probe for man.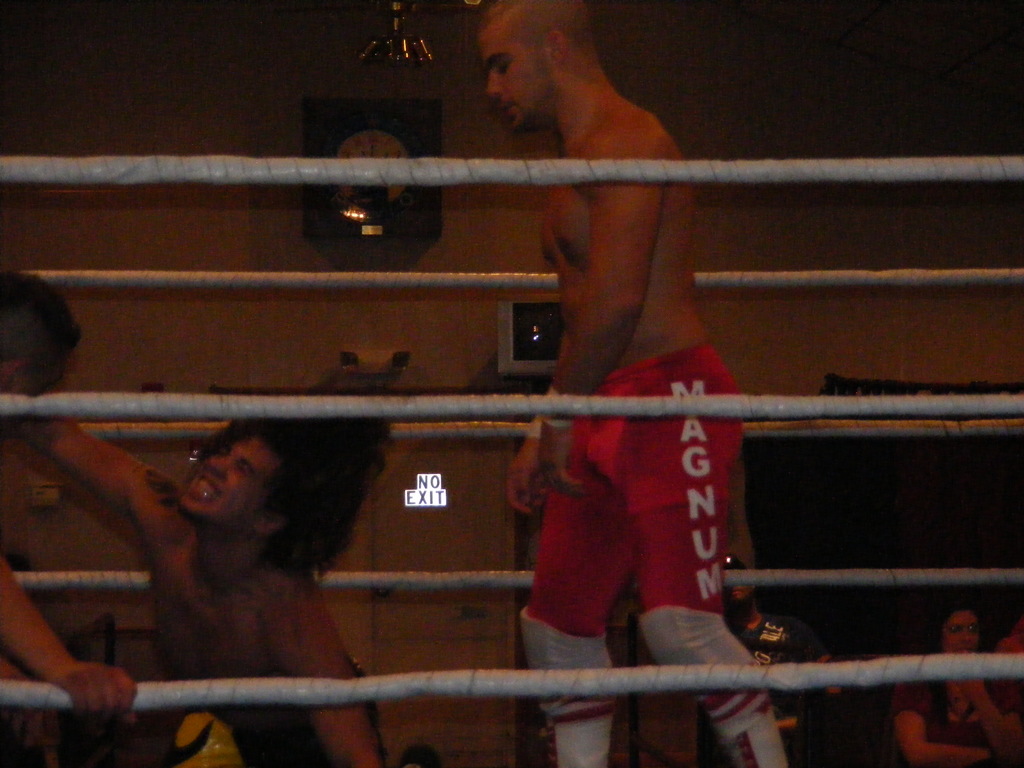
Probe result: 473,3,787,767.
